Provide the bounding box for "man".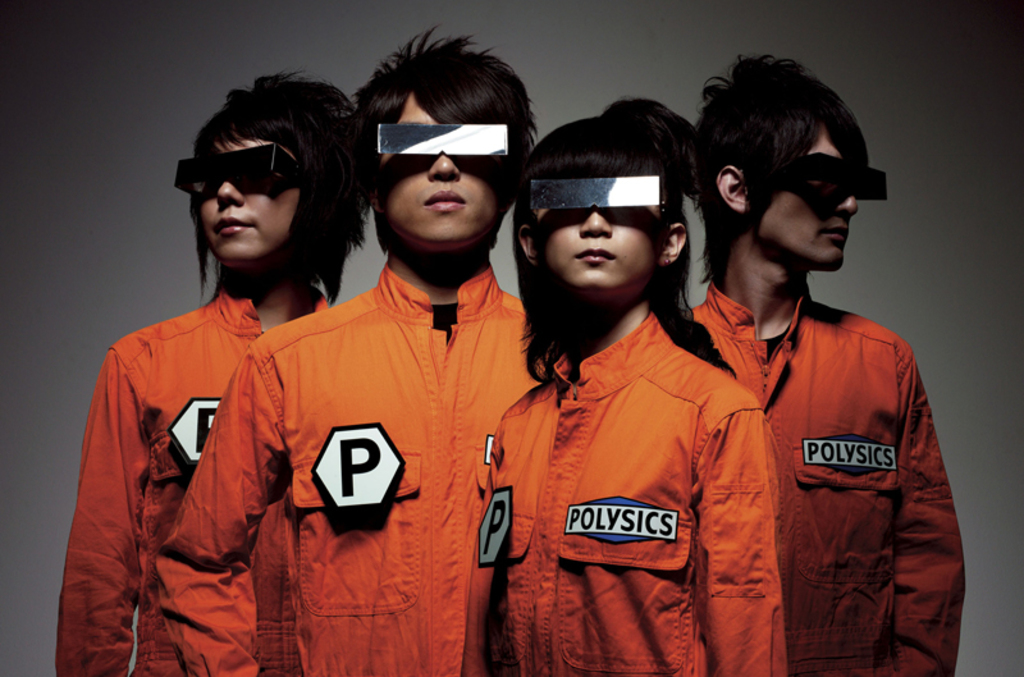
<box>161,31,563,676</box>.
